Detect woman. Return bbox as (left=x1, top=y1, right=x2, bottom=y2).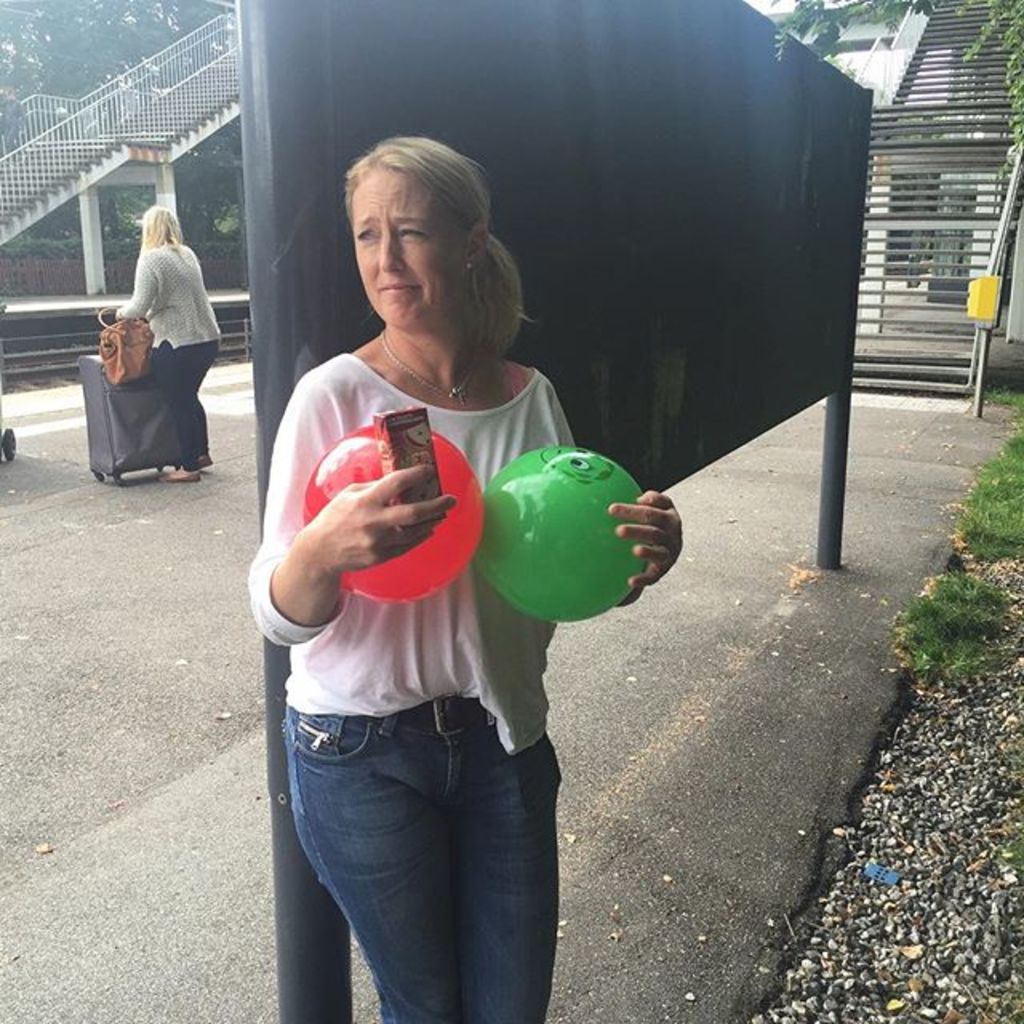
(left=248, top=141, right=683, bottom=1022).
